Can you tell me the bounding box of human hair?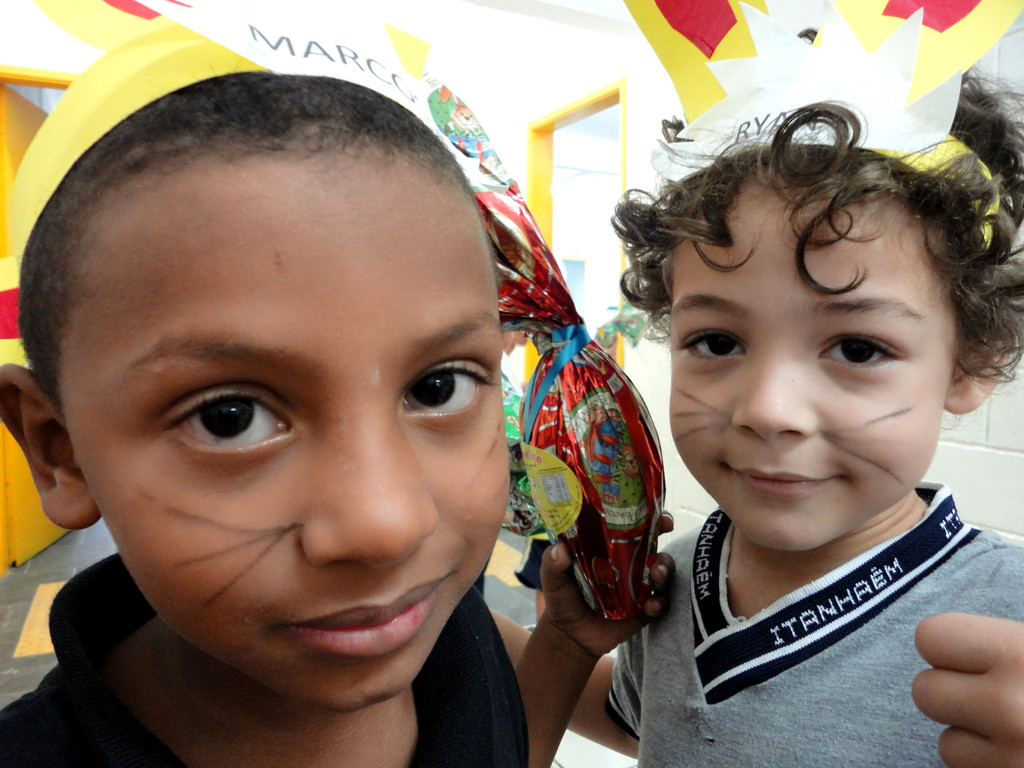
<region>625, 84, 998, 428</region>.
